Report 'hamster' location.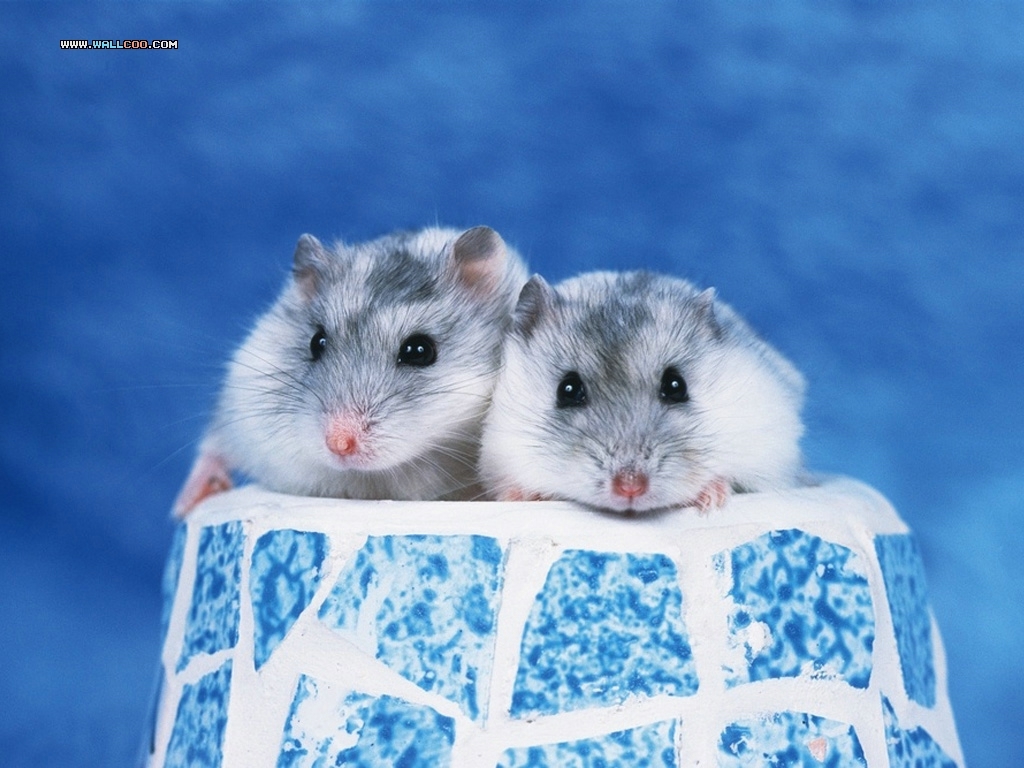
Report: select_region(169, 211, 530, 515).
